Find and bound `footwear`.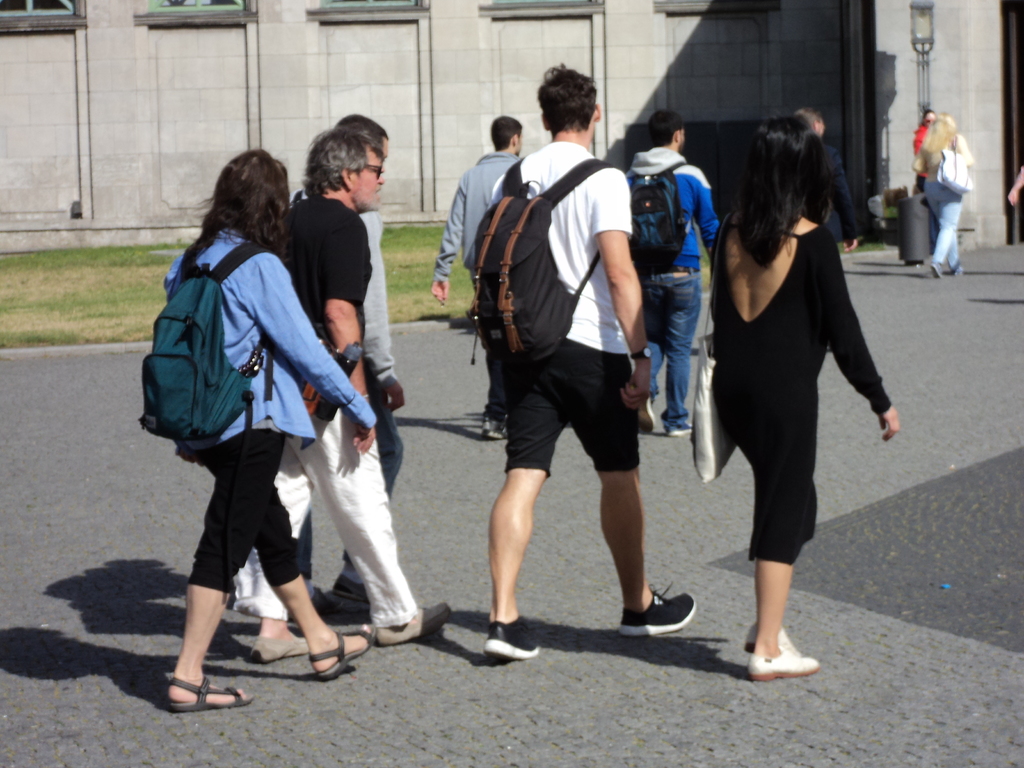
Bound: (252, 630, 314, 664).
